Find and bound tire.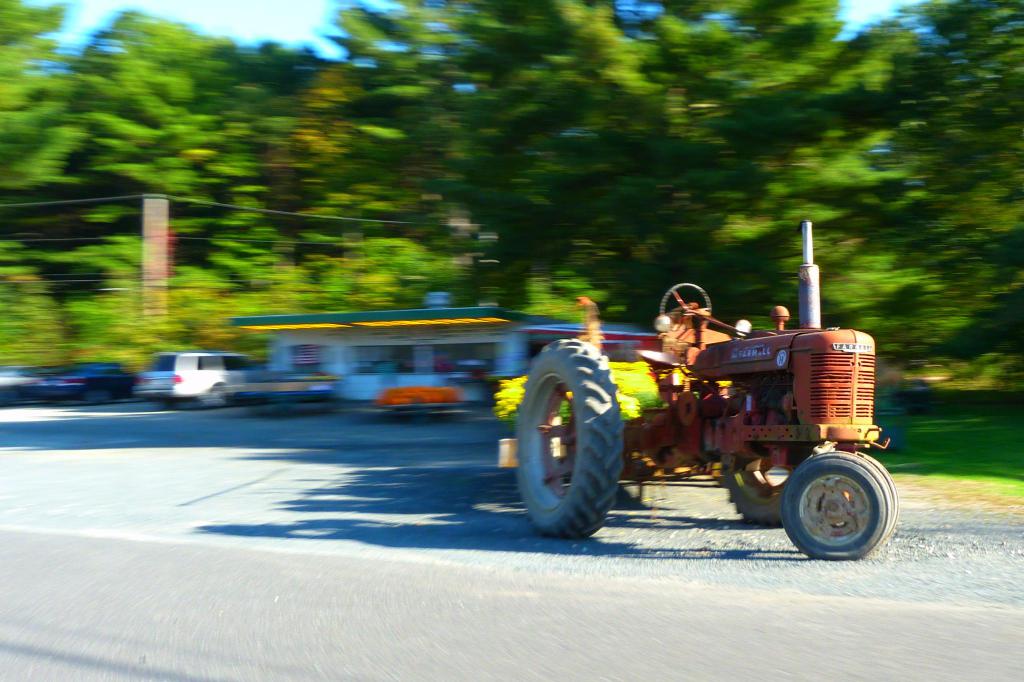
Bound: (719, 466, 797, 521).
